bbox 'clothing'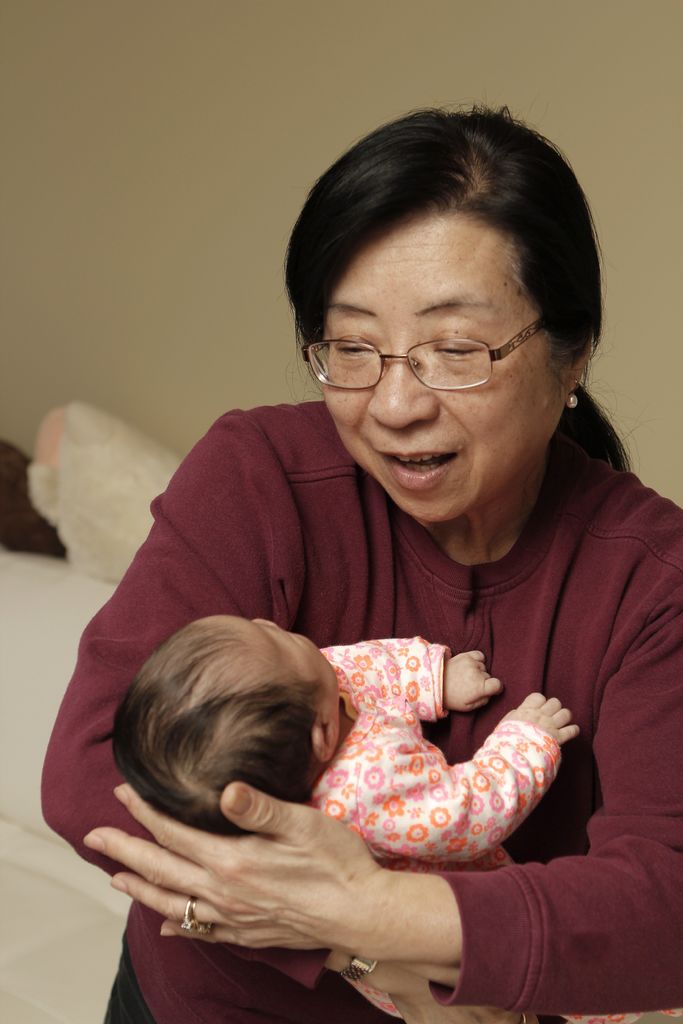
(311, 638, 679, 1023)
